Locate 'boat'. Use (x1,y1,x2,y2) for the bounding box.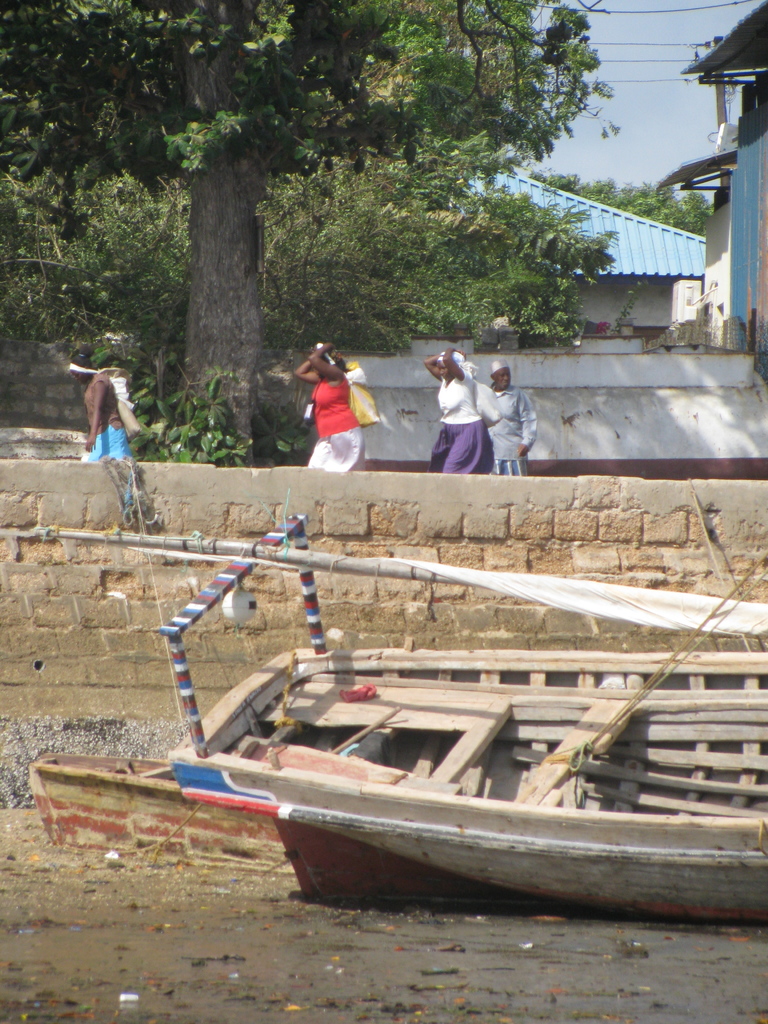
(42,502,767,928).
